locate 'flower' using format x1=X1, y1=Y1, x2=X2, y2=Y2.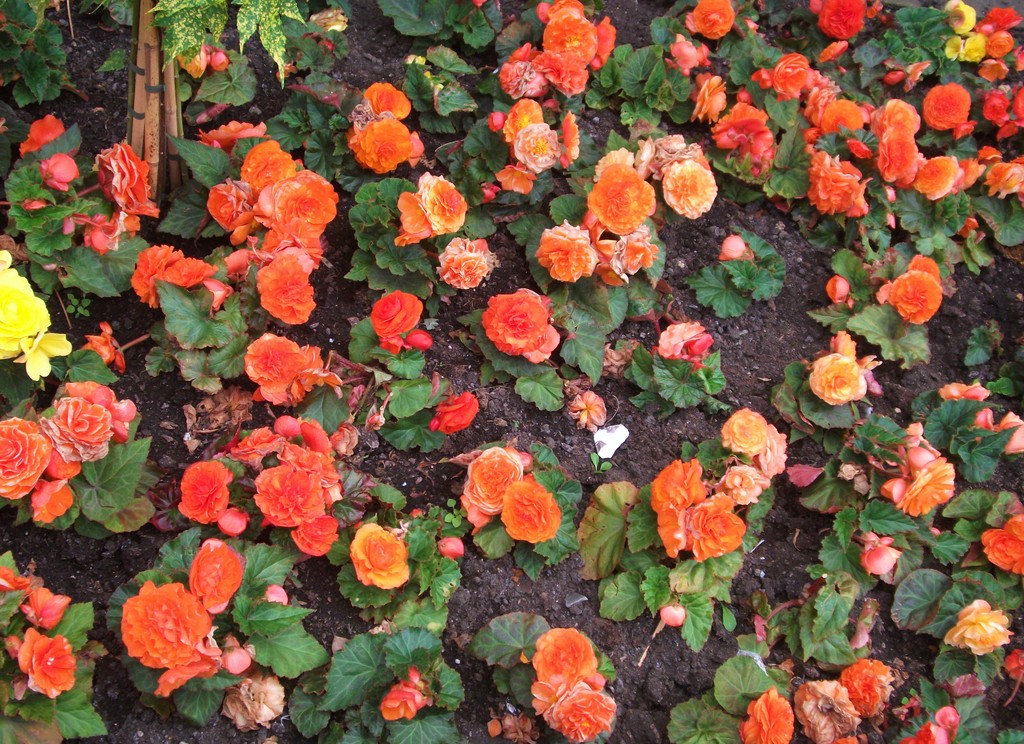
x1=477, y1=287, x2=551, y2=361.
